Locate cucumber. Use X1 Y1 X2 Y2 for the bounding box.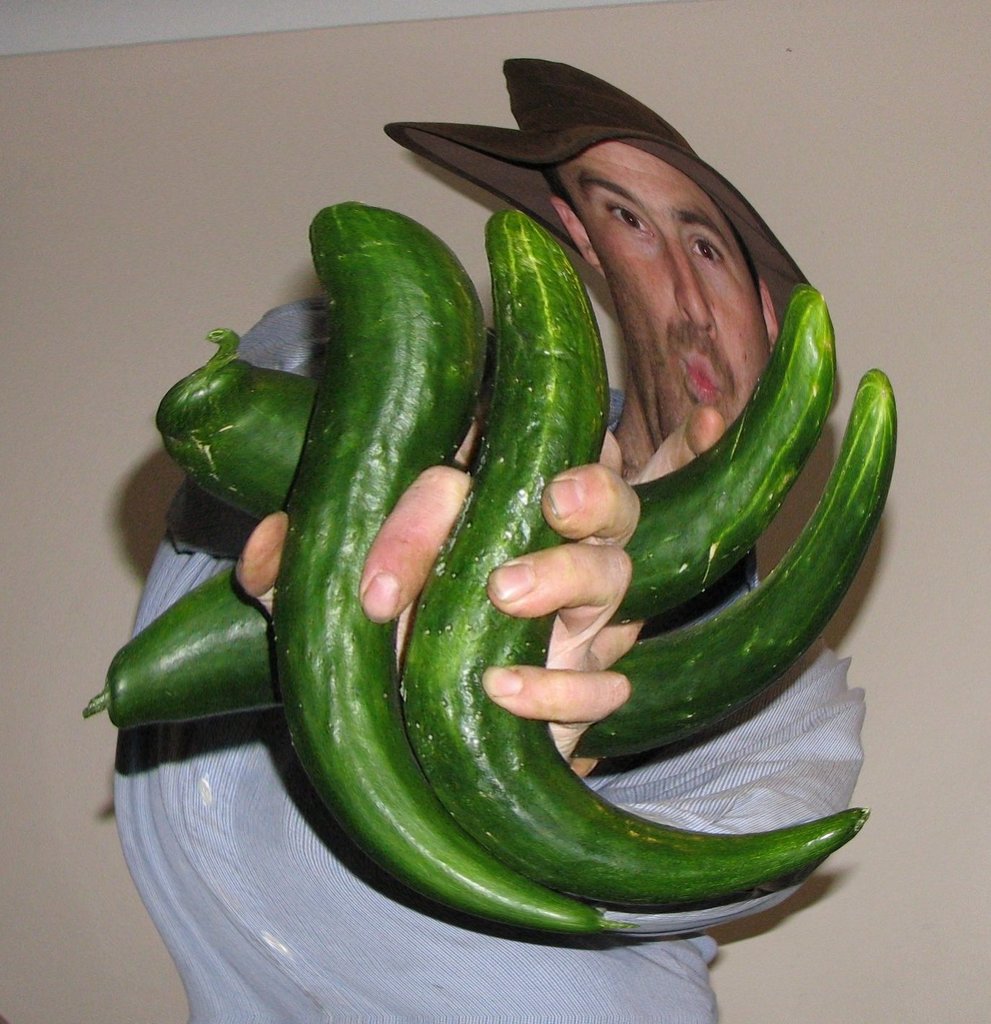
271 200 611 933.
